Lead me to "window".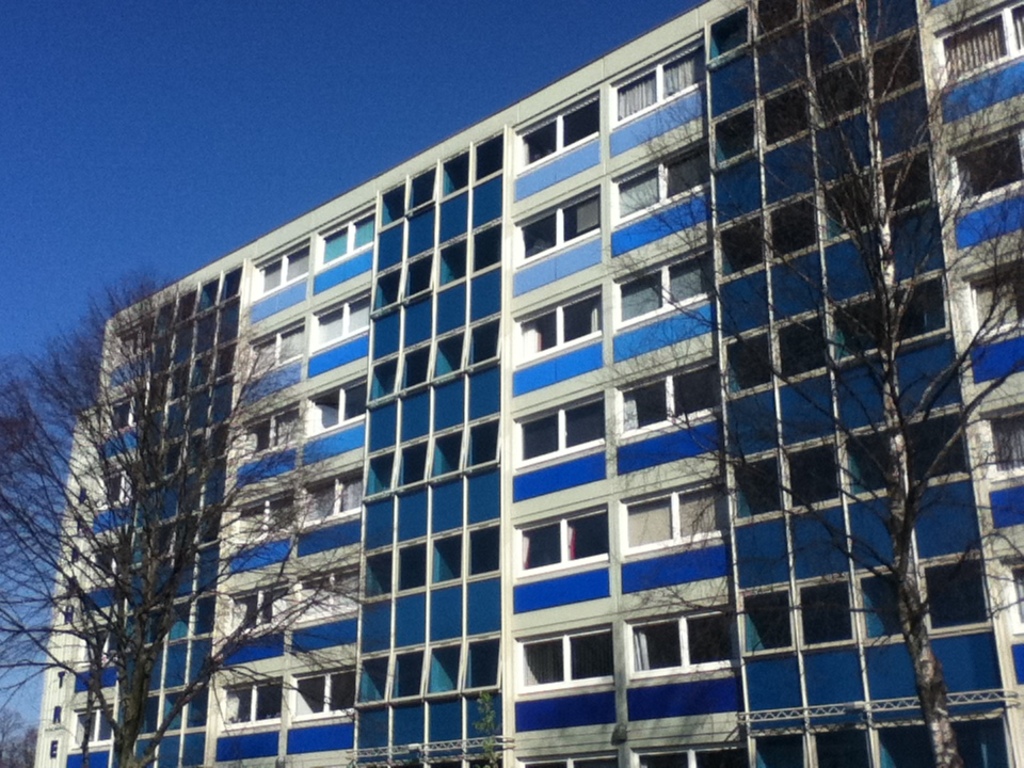
Lead to x1=247, y1=238, x2=310, y2=293.
